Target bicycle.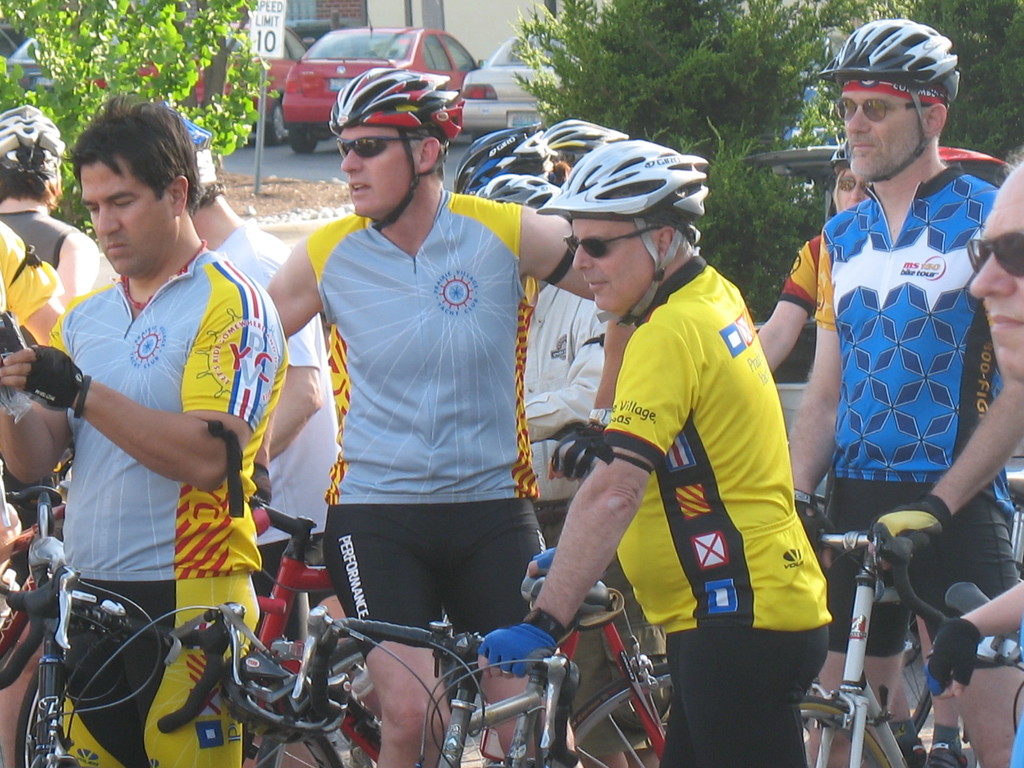
Target region: left=0, top=468, right=182, bottom=767.
